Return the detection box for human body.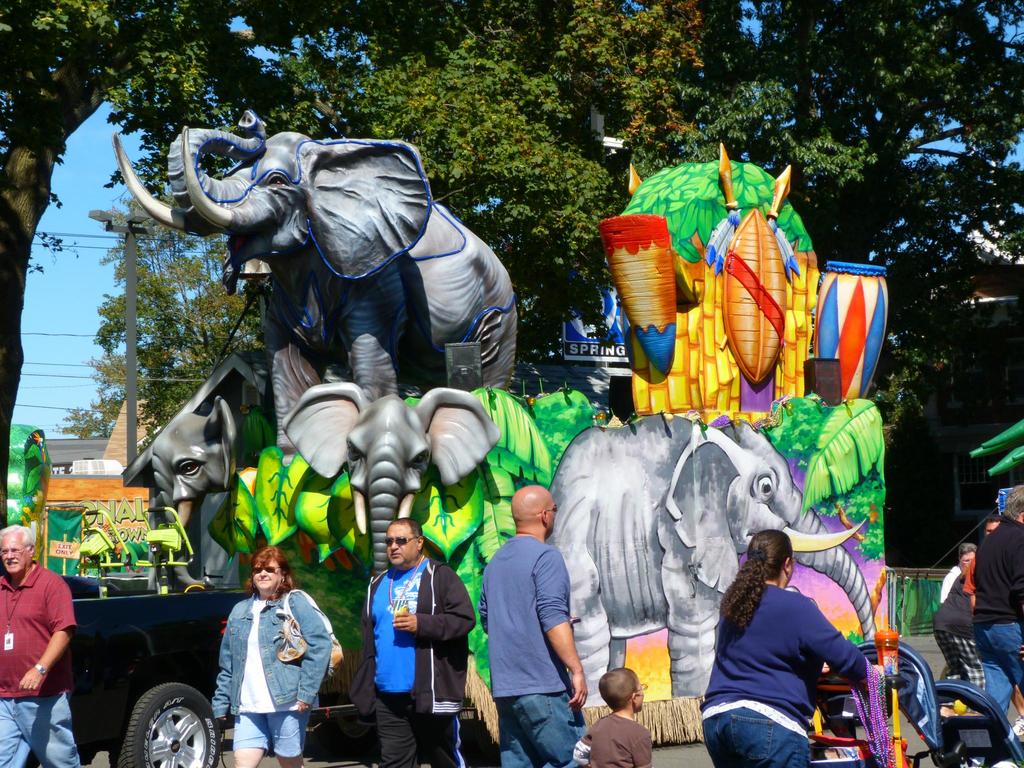
(x1=481, y1=536, x2=588, y2=767).
